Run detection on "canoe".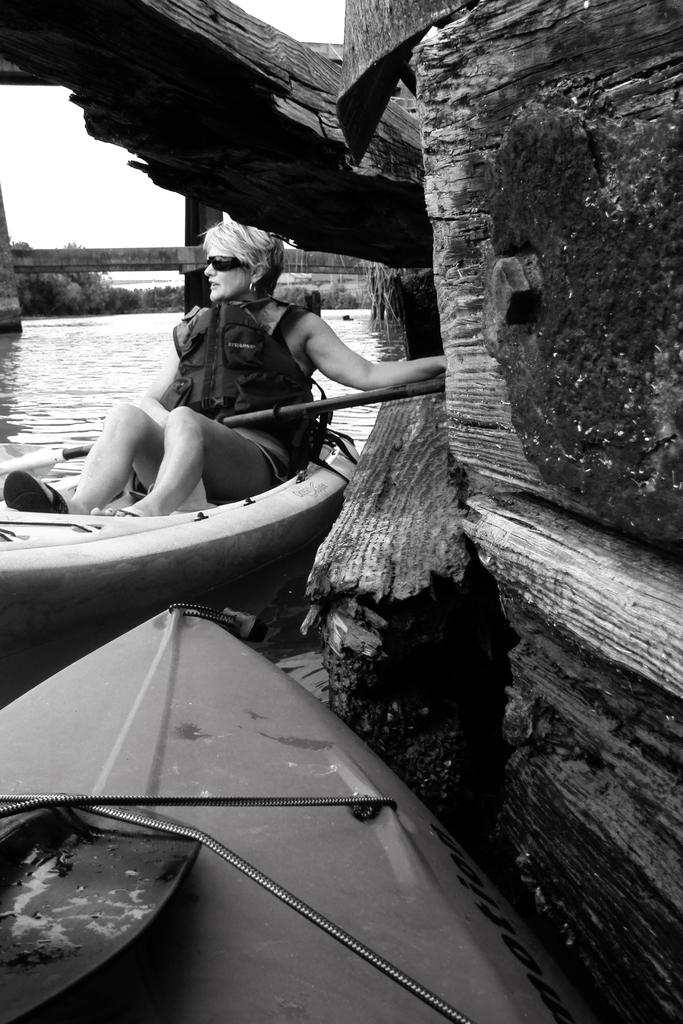
Result: [x1=0, y1=376, x2=366, y2=680].
